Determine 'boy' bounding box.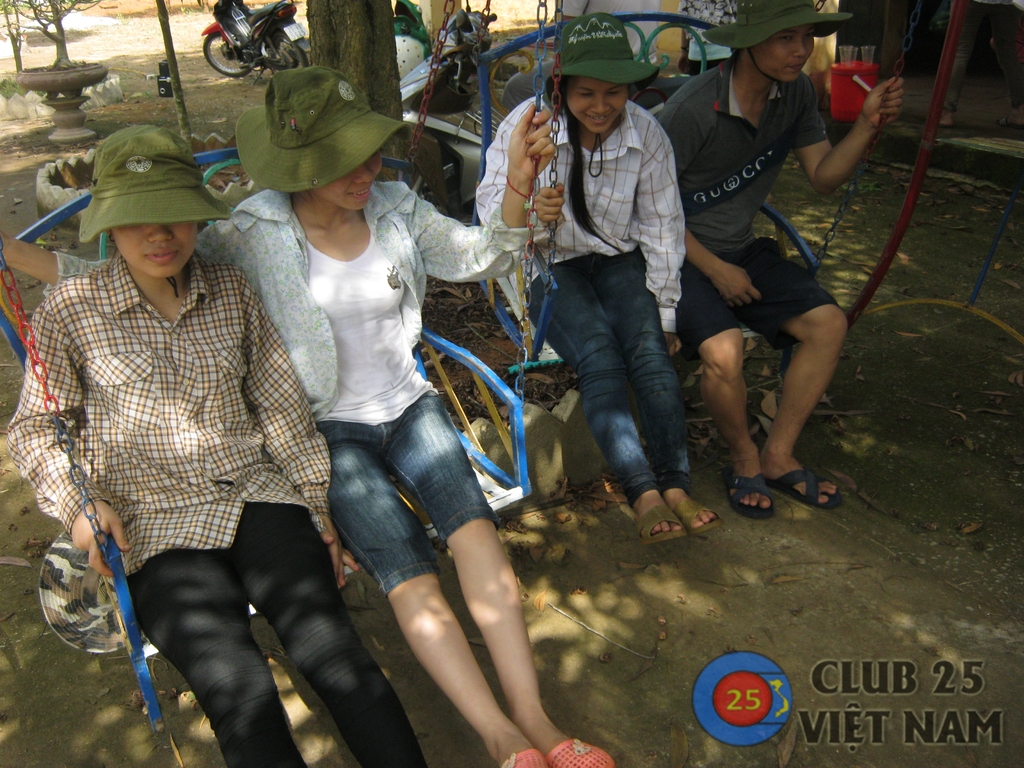
Determined: bbox(465, 10, 716, 552).
